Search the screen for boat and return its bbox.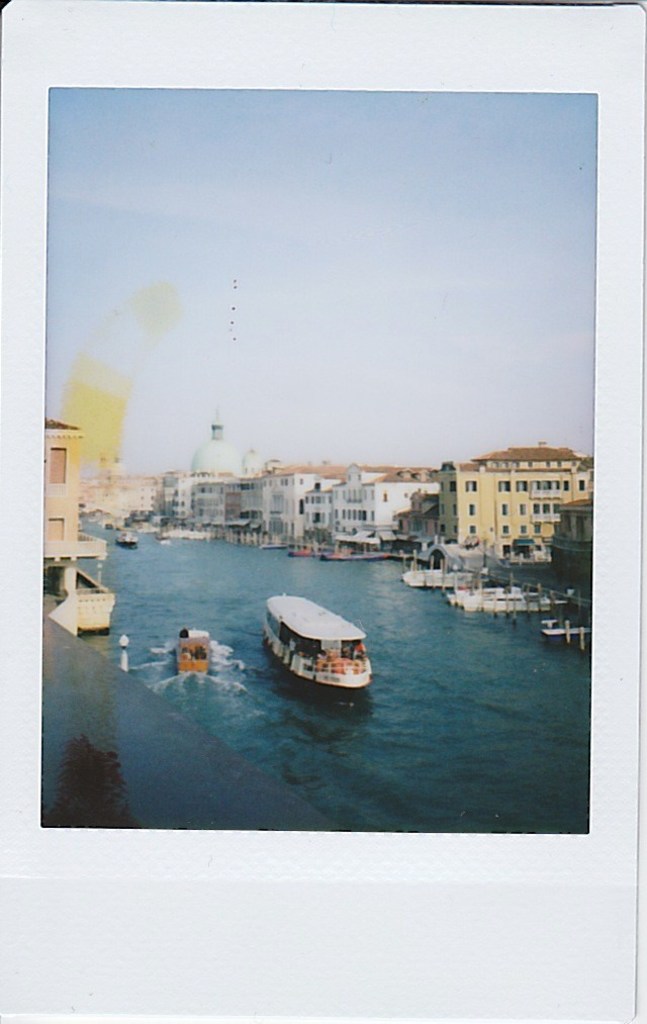
Found: x1=262, y1=590, x2=385, y2=694.
